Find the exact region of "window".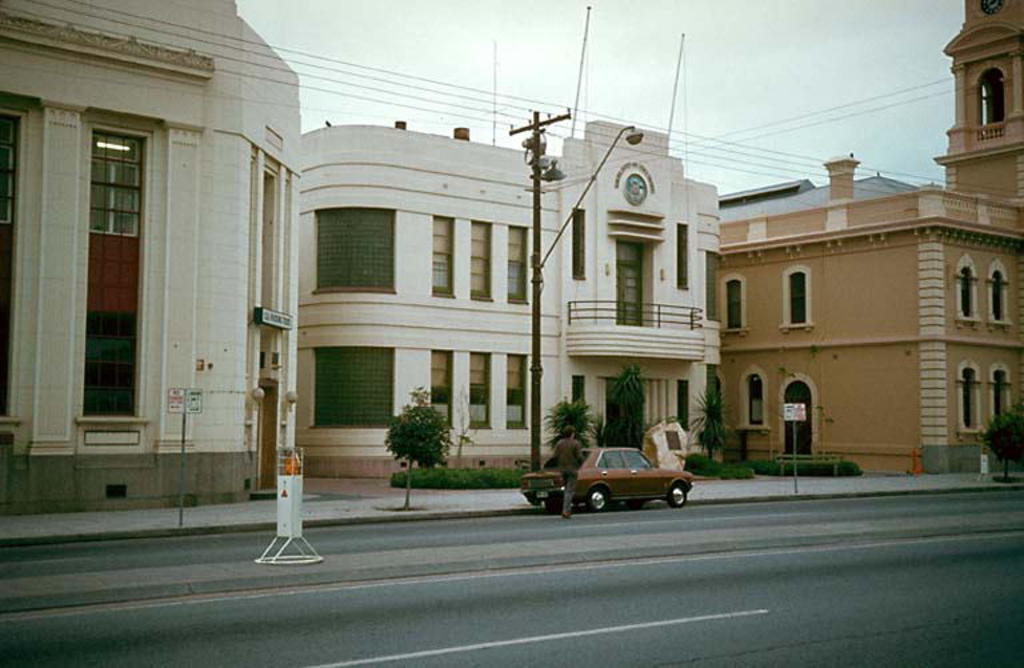
Exact region: {"left": 676, "top": 223, "right": 691, "bottom": 289}.
